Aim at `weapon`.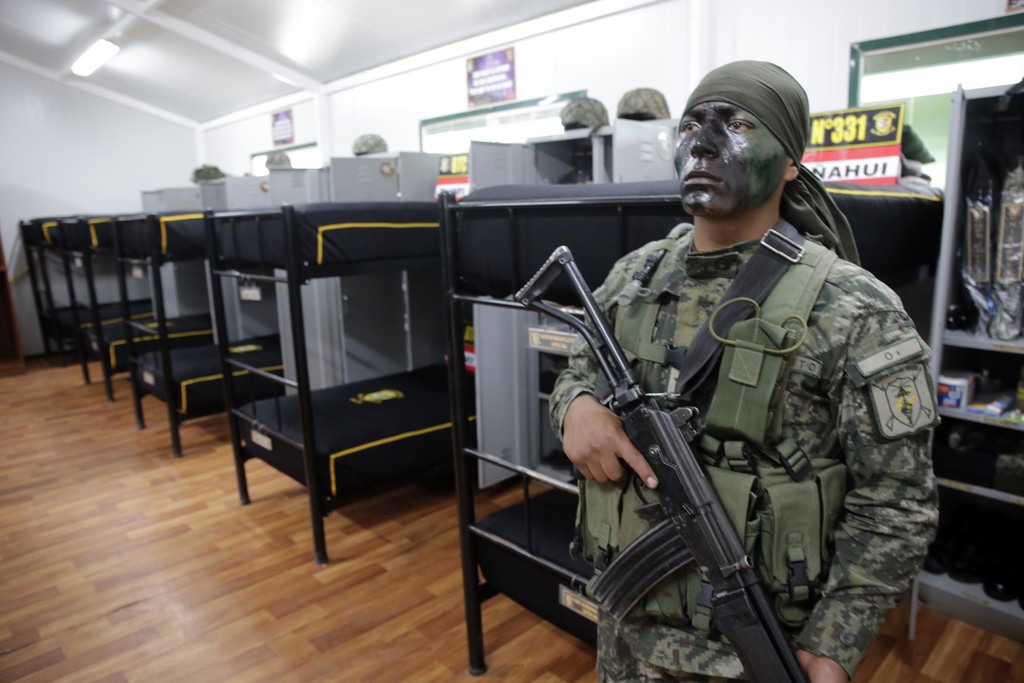
Aimed at (536,269,810,662).
